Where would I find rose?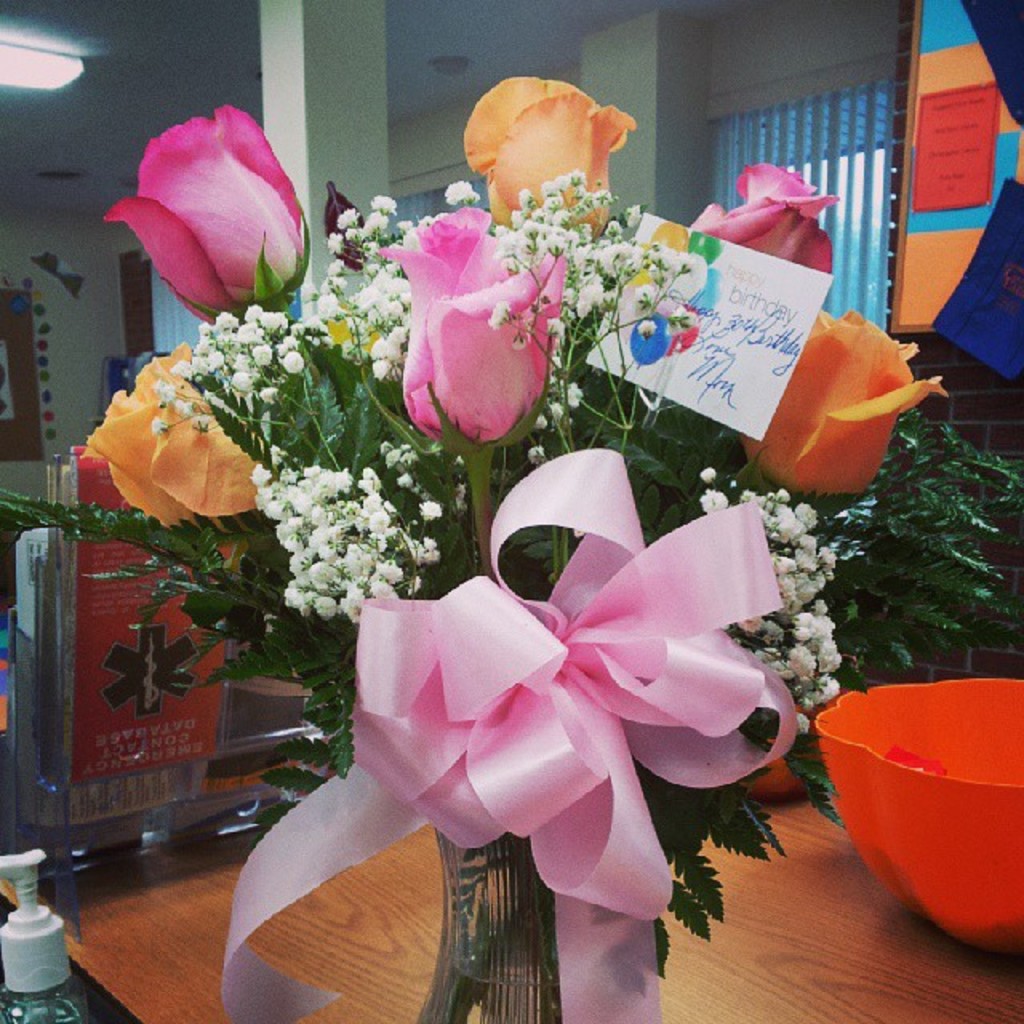
At 77, 341, 272, 530.
